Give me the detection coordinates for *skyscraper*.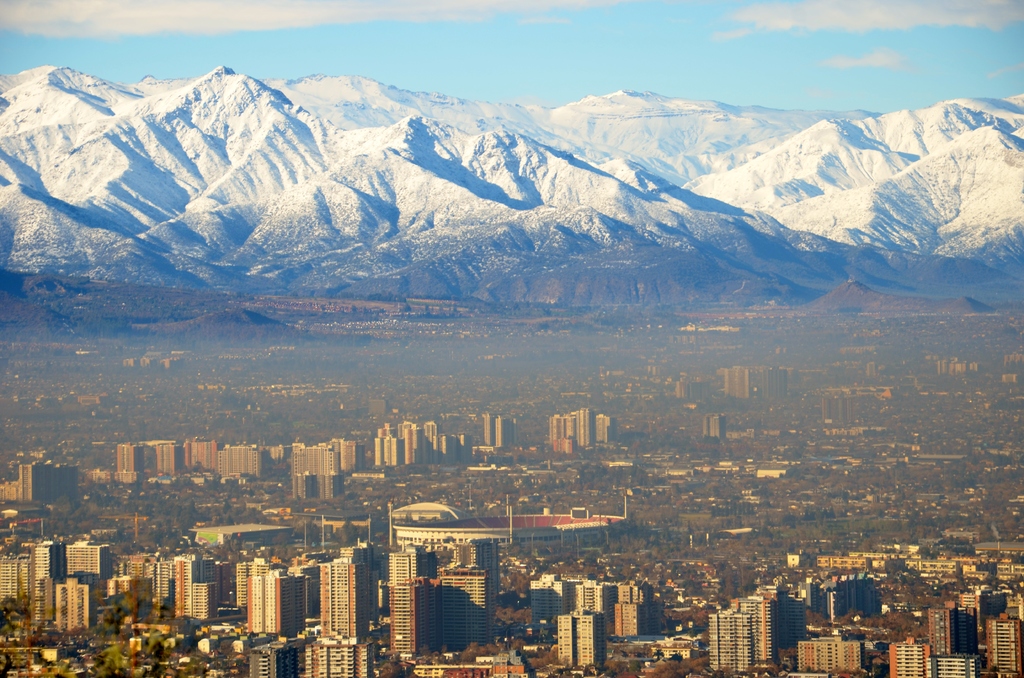
<bbox>67, 538, 104, 582</bbox>.
